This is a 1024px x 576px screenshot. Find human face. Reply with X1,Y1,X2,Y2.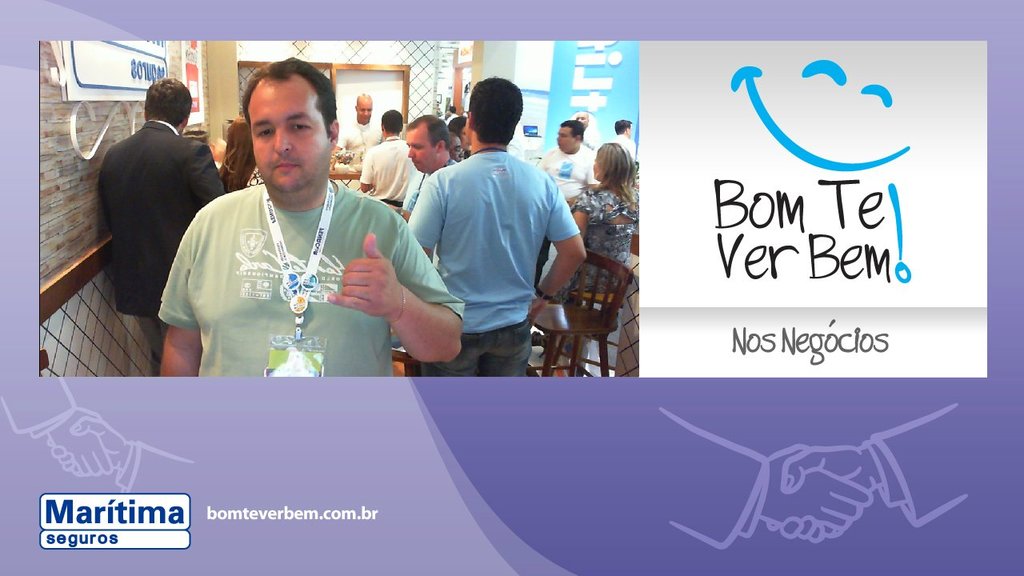
577,114,587,126.
